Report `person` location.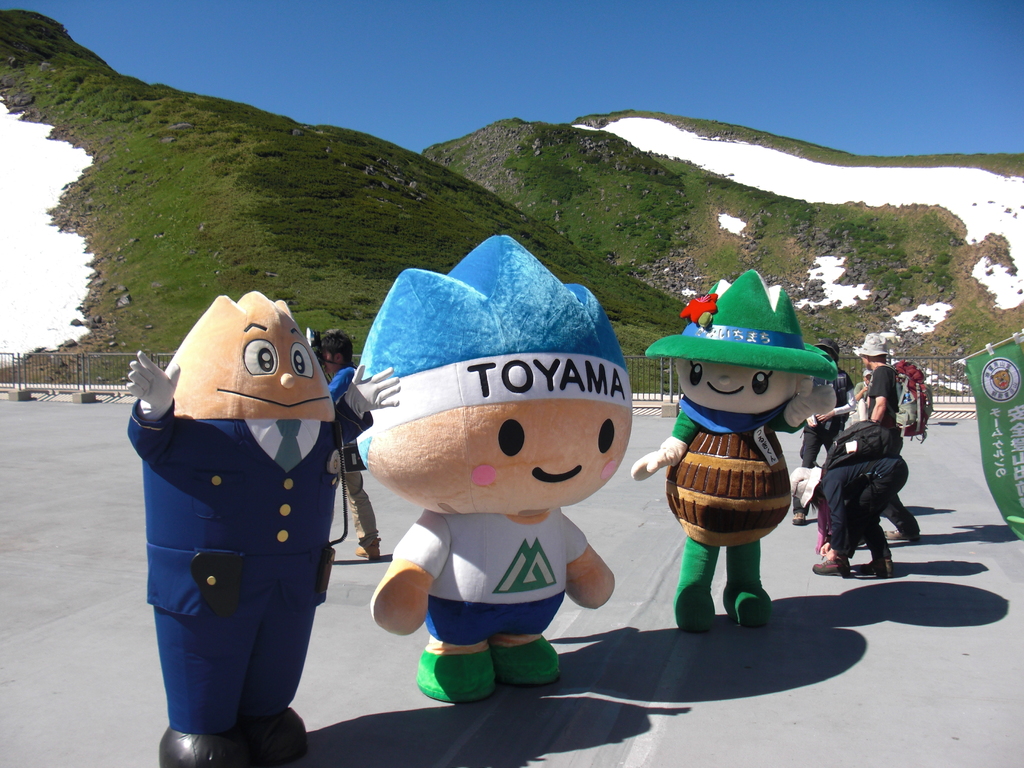
Report: (left=634, top=270, right=841, bottom=620).
